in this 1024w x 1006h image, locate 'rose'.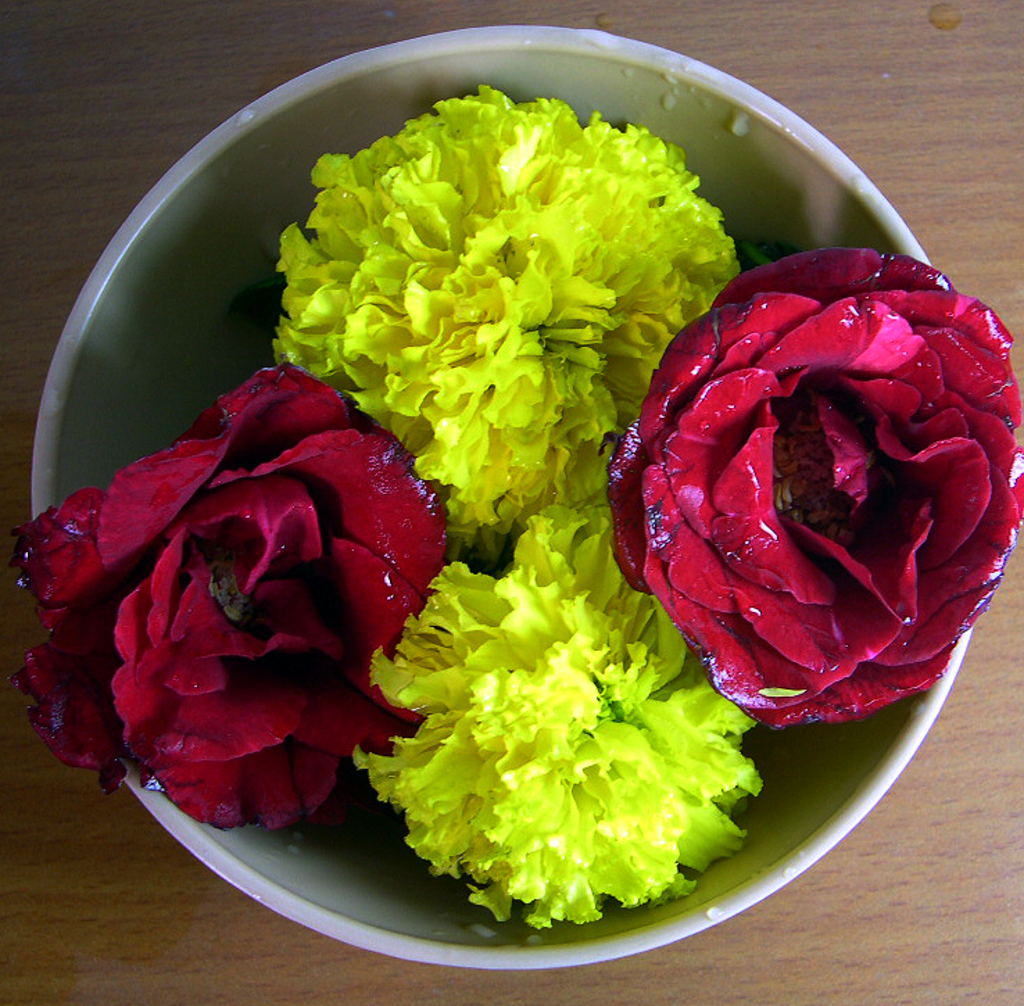
Bounding box: {"x1": 3, "y1": 358, "x2": 448, "y2": 833}.
